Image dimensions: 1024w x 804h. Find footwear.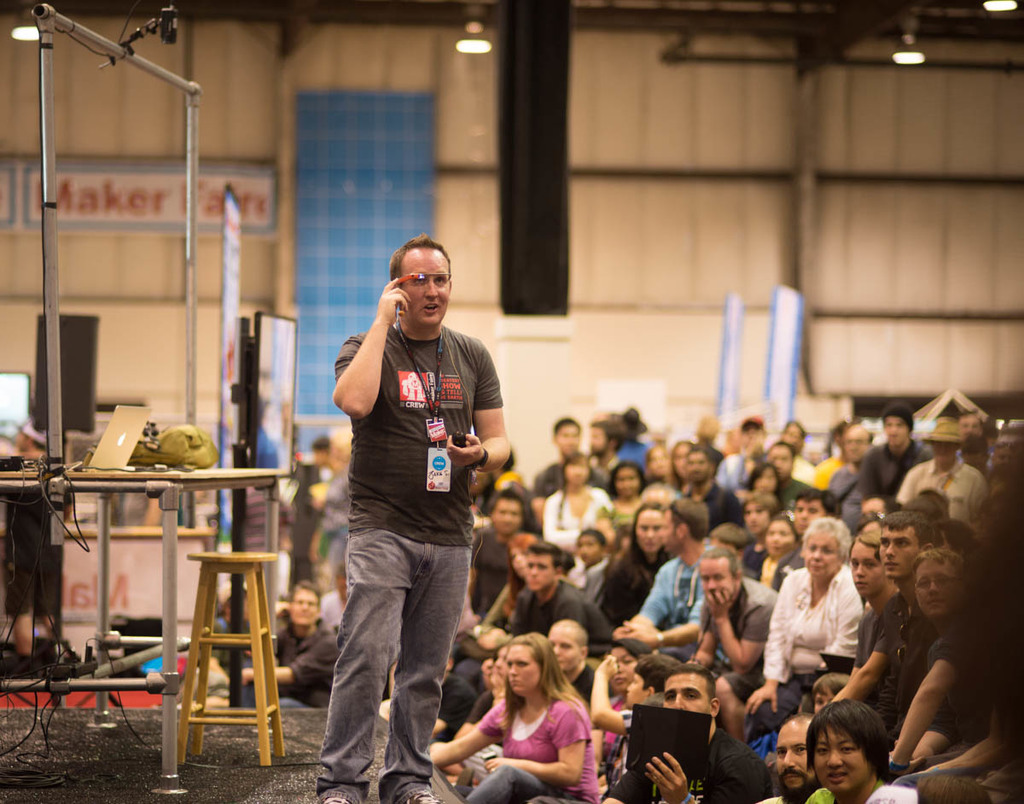
(x1=323, y1=795, x2=352, y2=803).
